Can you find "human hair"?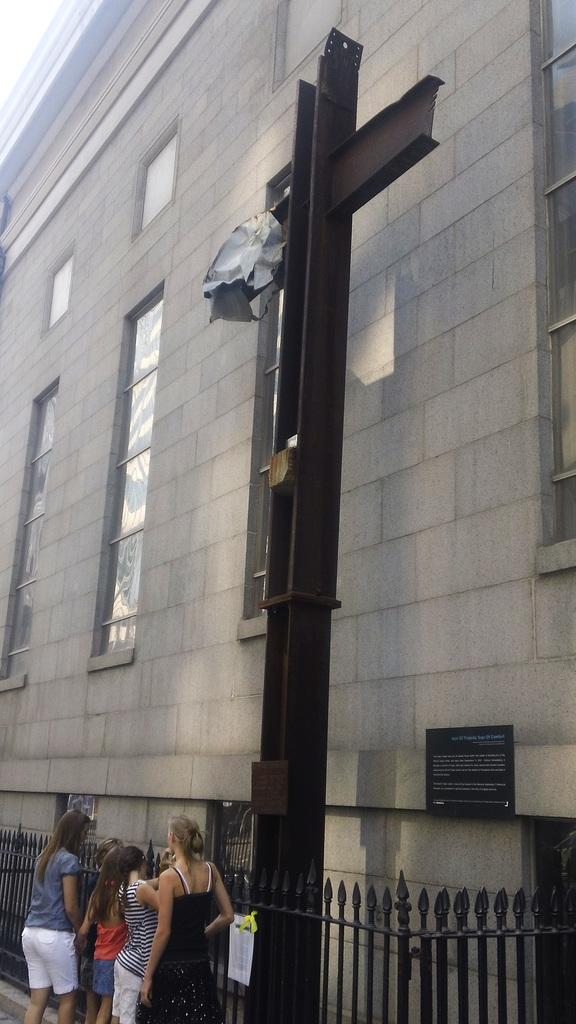
Yes, bounding box: x1=31 y1=805 x2=92 y2=889.
